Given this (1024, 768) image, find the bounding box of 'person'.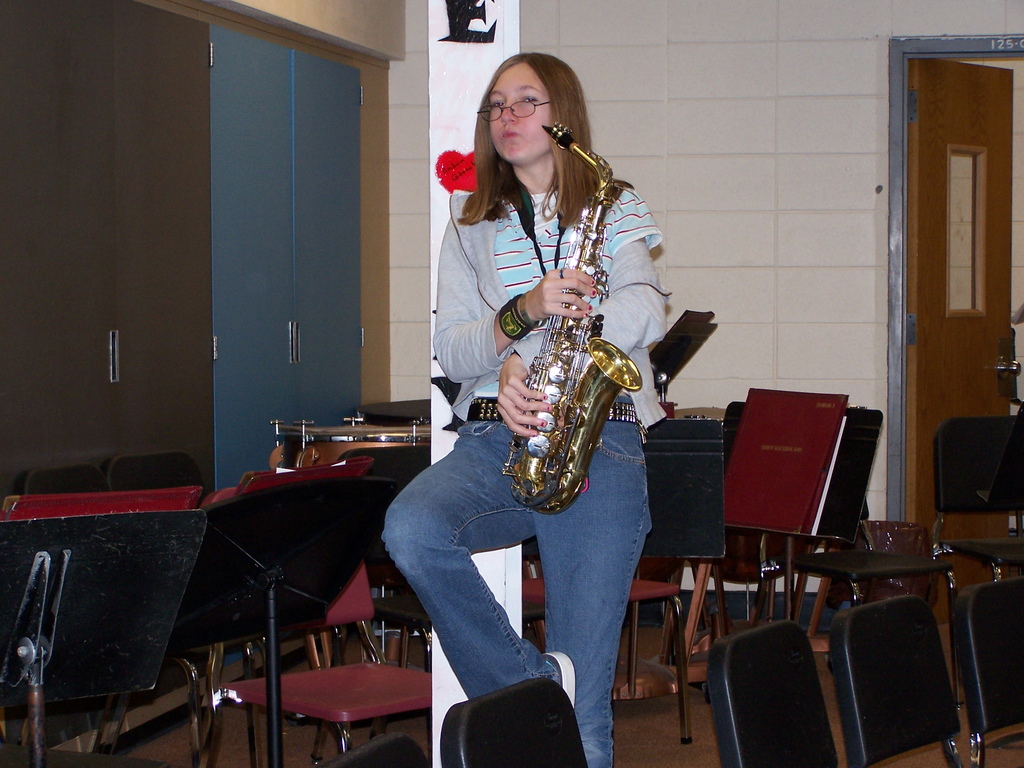
369, 139, 656, 727.
